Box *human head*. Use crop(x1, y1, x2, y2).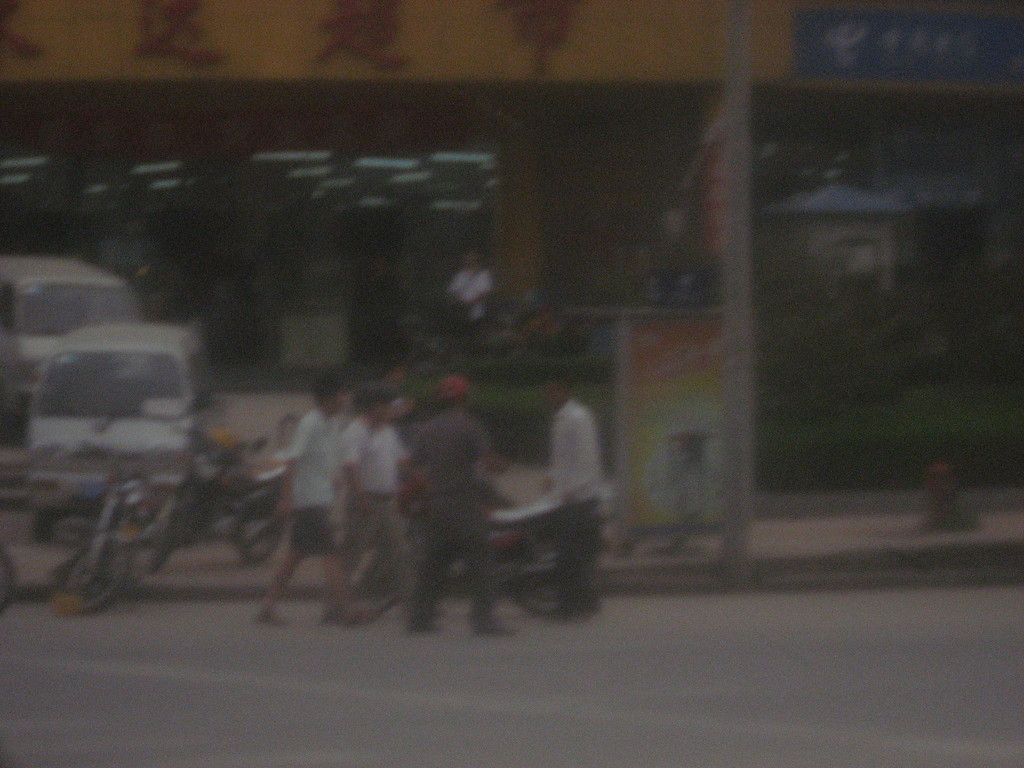
crop(352, 385, 392, 422).
